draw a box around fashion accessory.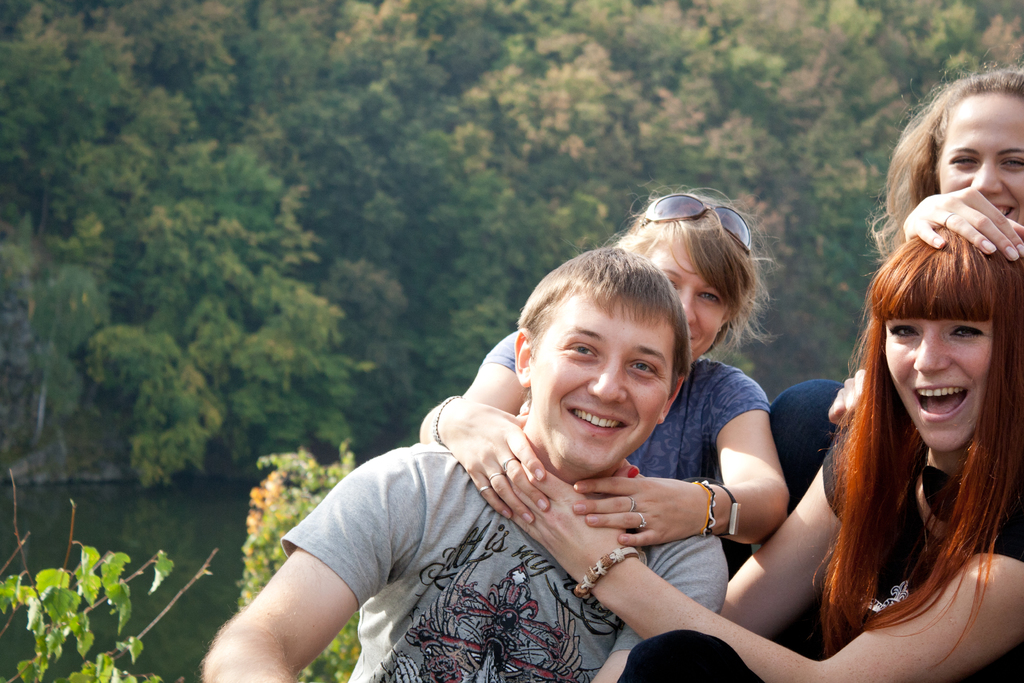
(635,508,646,531).
